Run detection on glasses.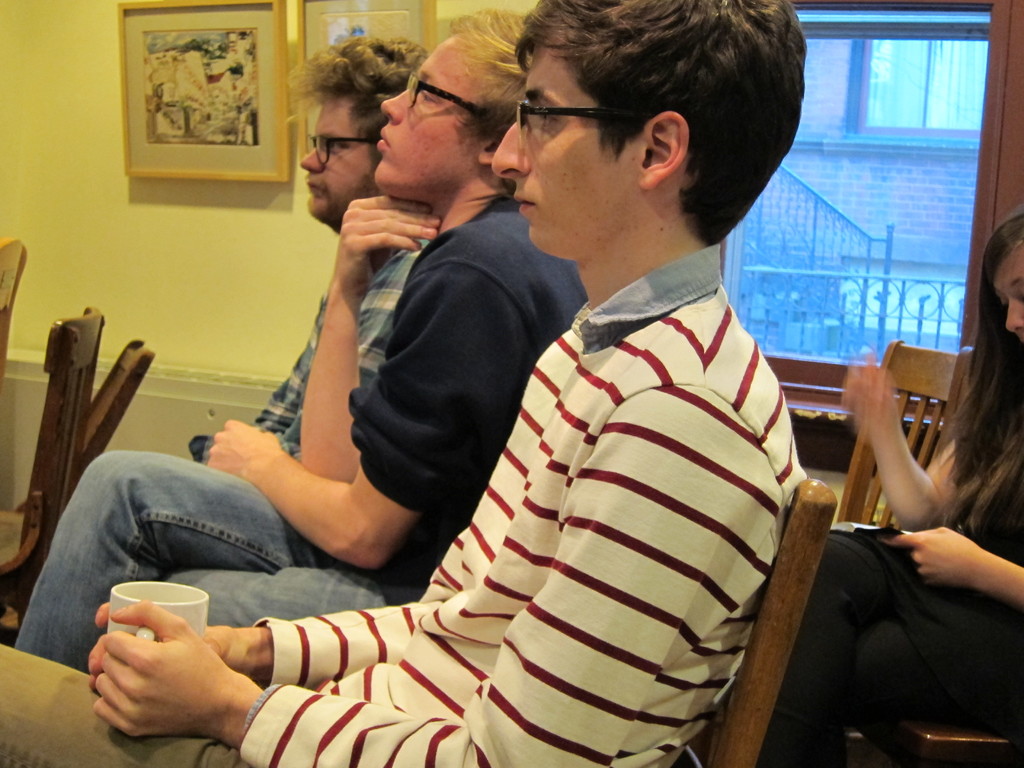
Result: region(520, 102, 604, 143).
